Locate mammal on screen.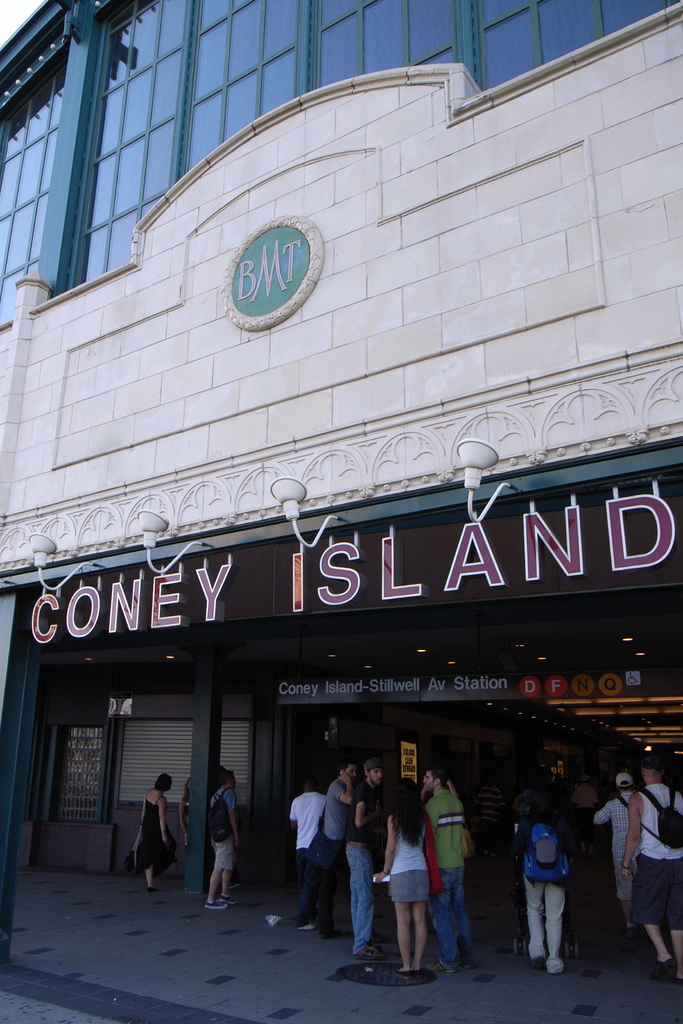
On screen at left=176, top=778, right=192, bottom=845.
